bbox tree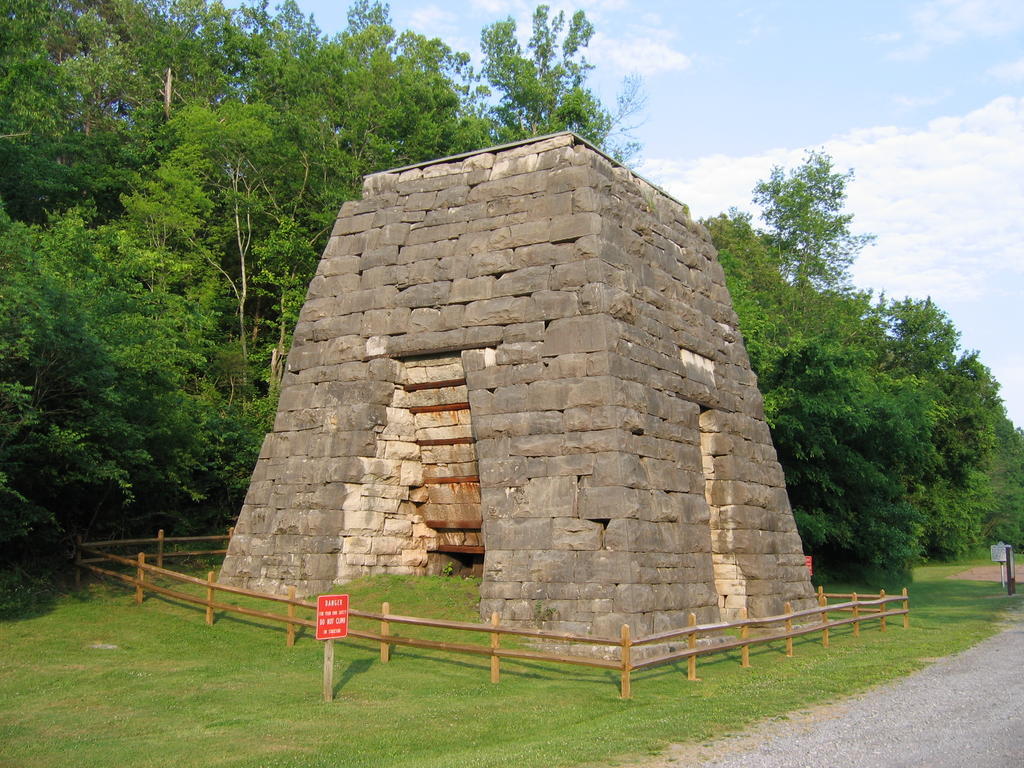
crop(128, 0, 320, 115)
